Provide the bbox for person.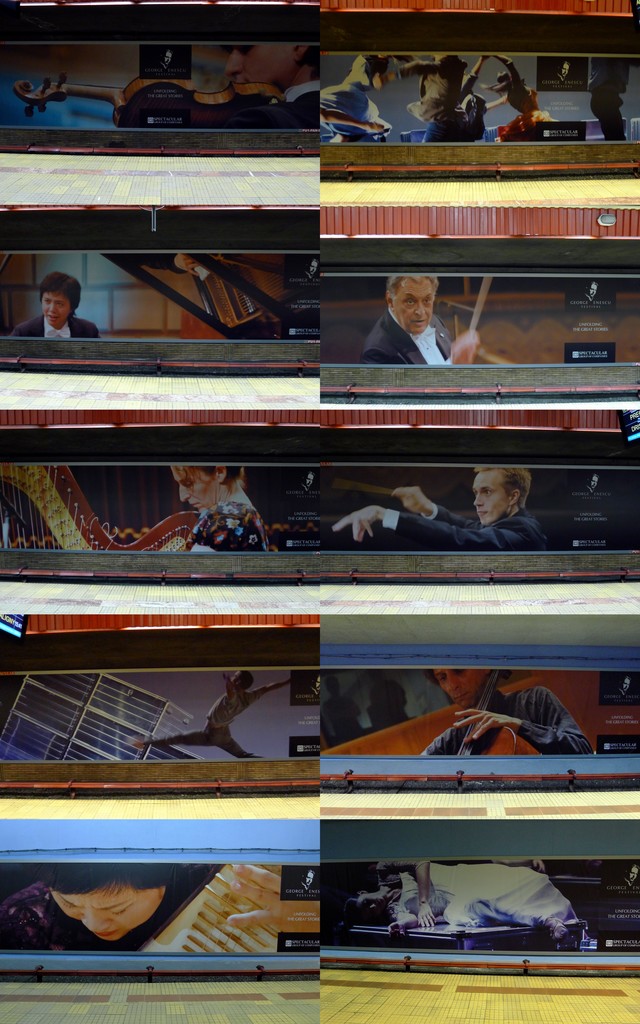
pyautogui.locateOnScreen(423, 664, 604, 753).
